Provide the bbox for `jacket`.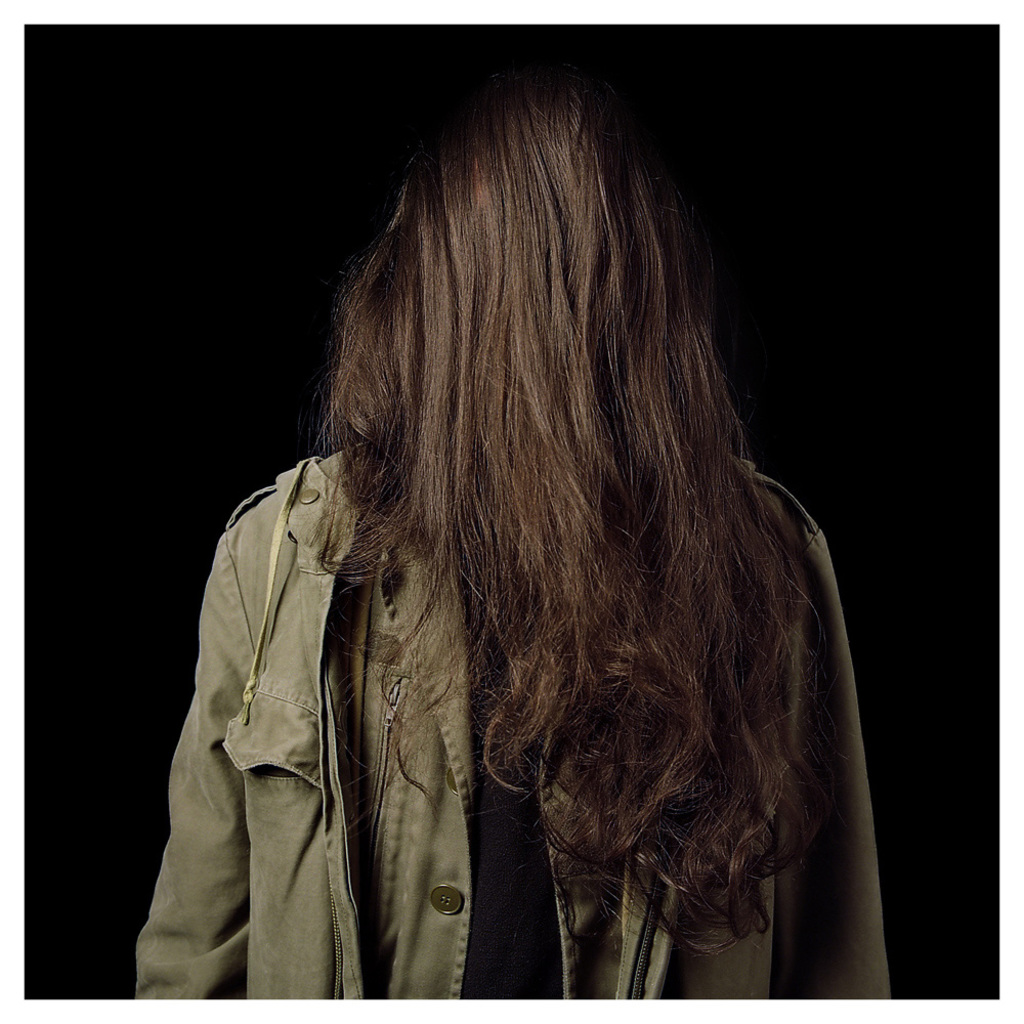
detection(133, 442, 897, 1023).
